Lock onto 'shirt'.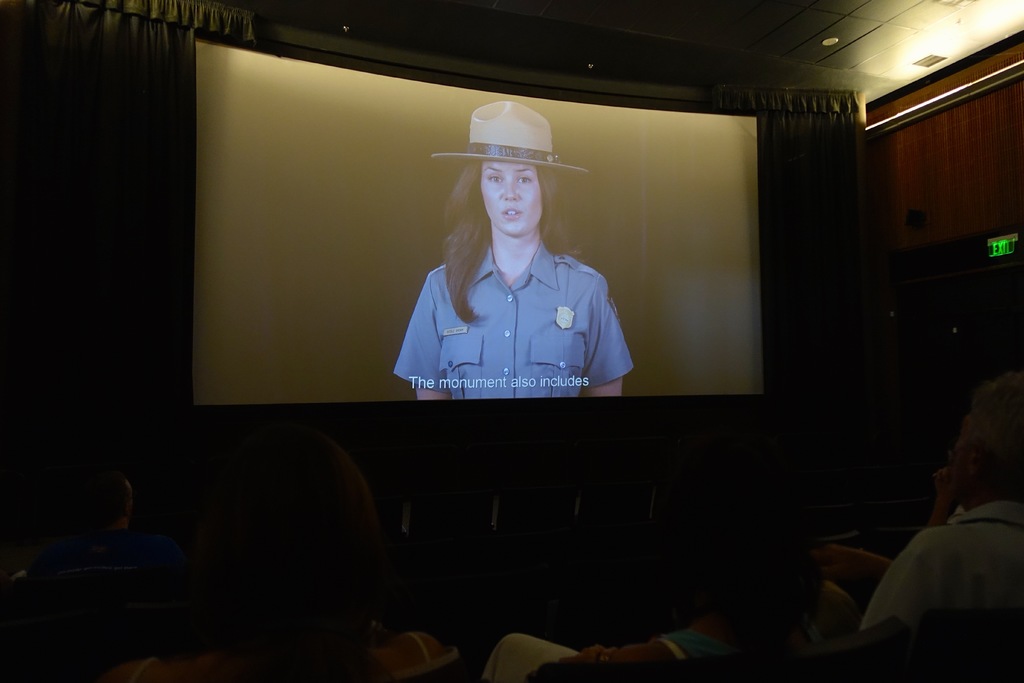
Locked: detection(395, 242, 632, 397).
